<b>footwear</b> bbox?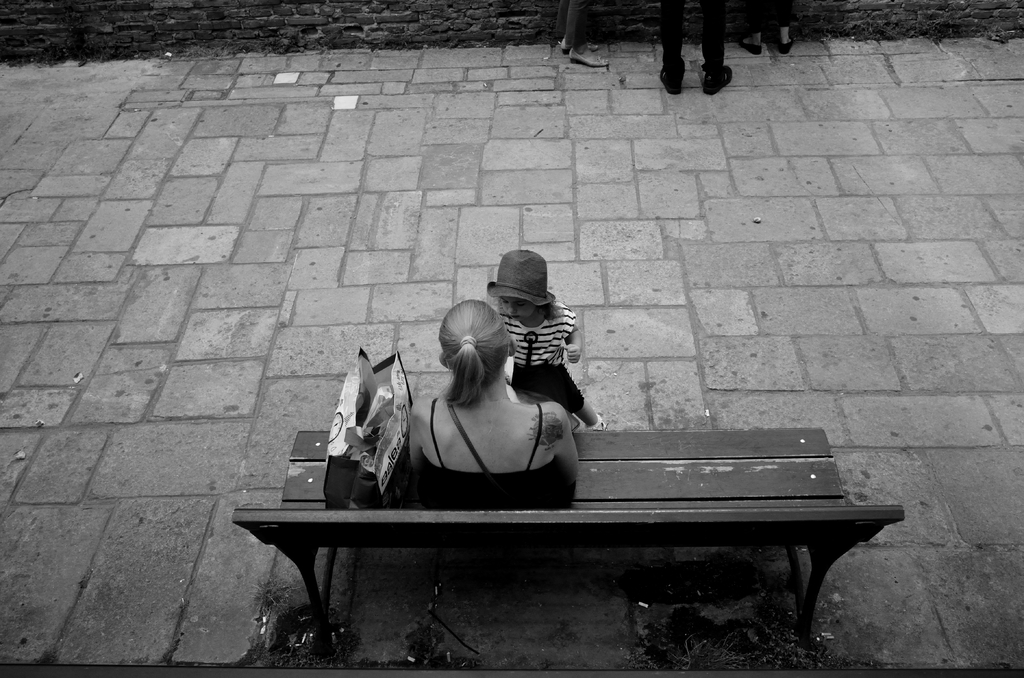
Rect(568, 52, 600, 63)
